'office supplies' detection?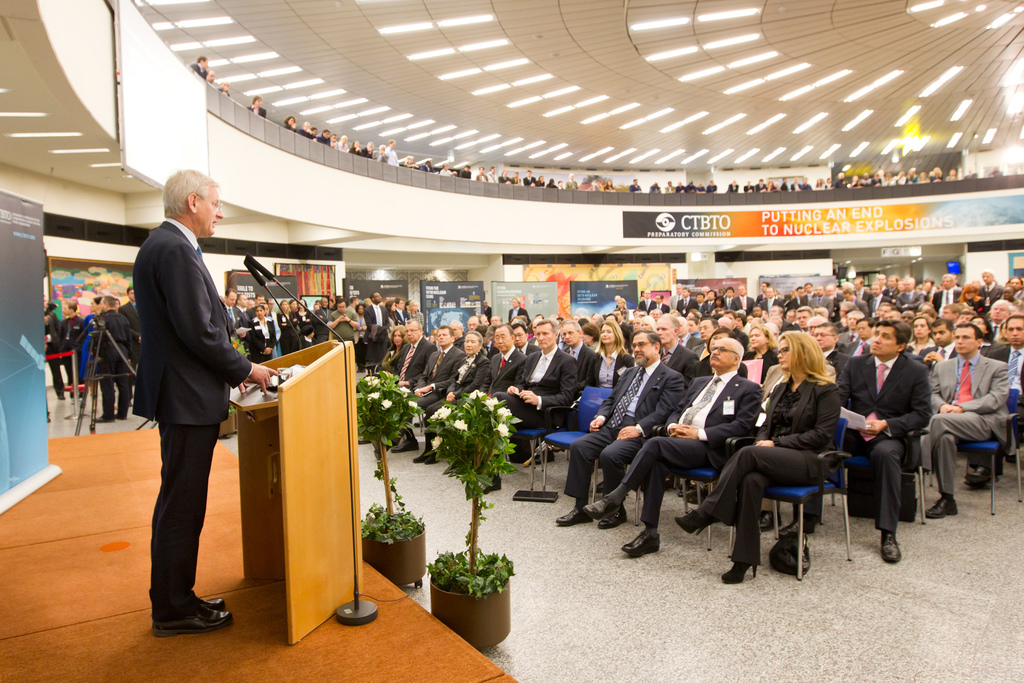
bbox(45, 347, 74, 395)
